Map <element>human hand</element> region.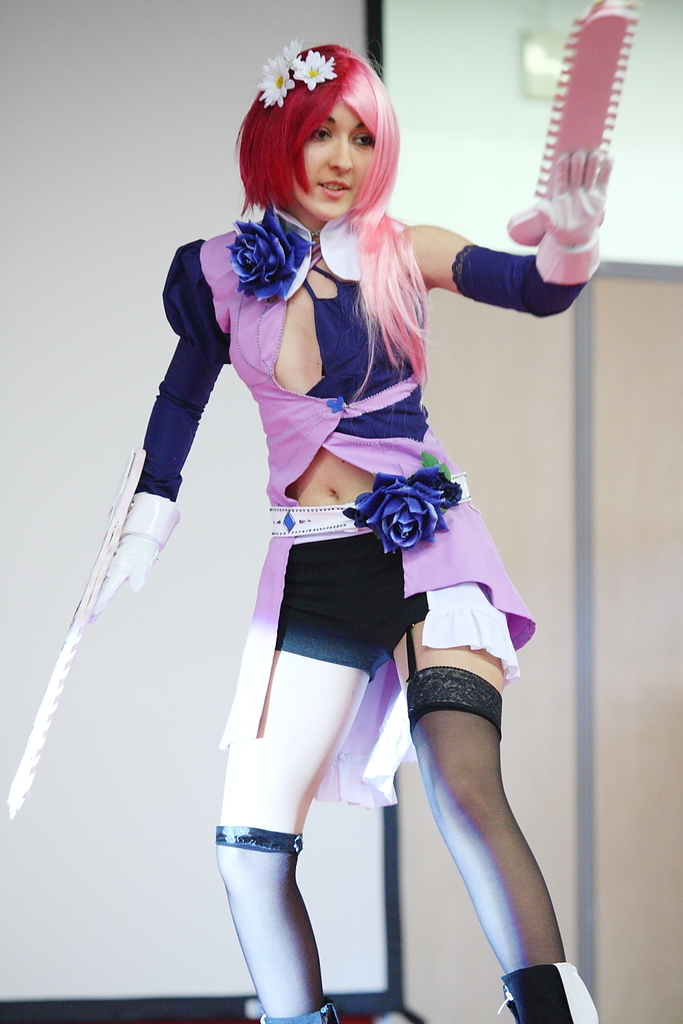
Mapped to left=511, top=146, right=604, bottom=245.
